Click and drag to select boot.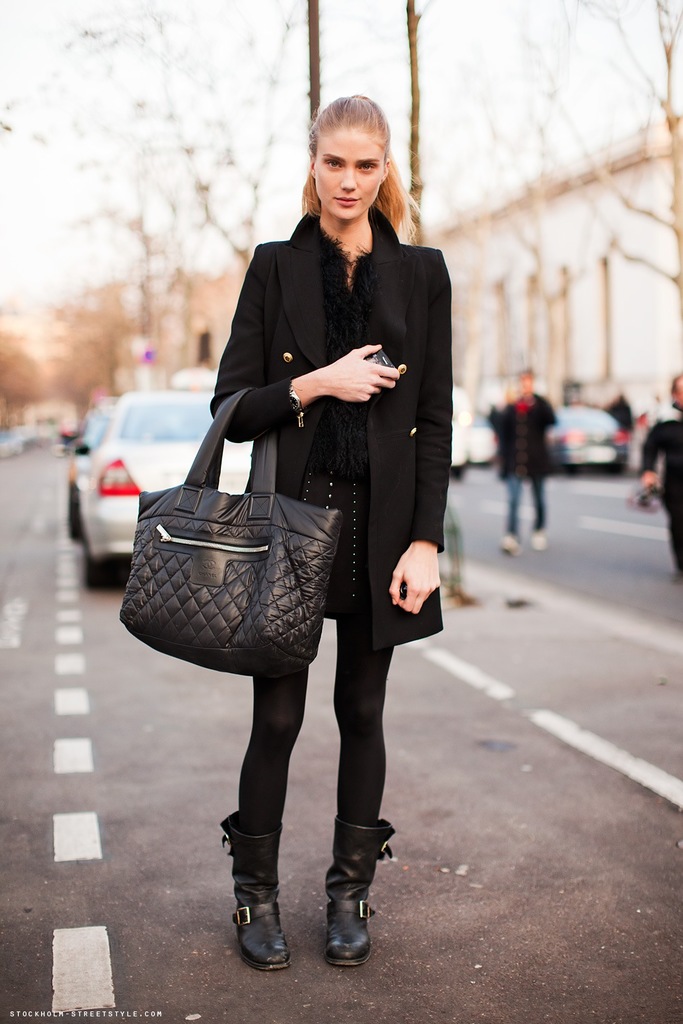
Selection: 320, 809, 401, 967.
